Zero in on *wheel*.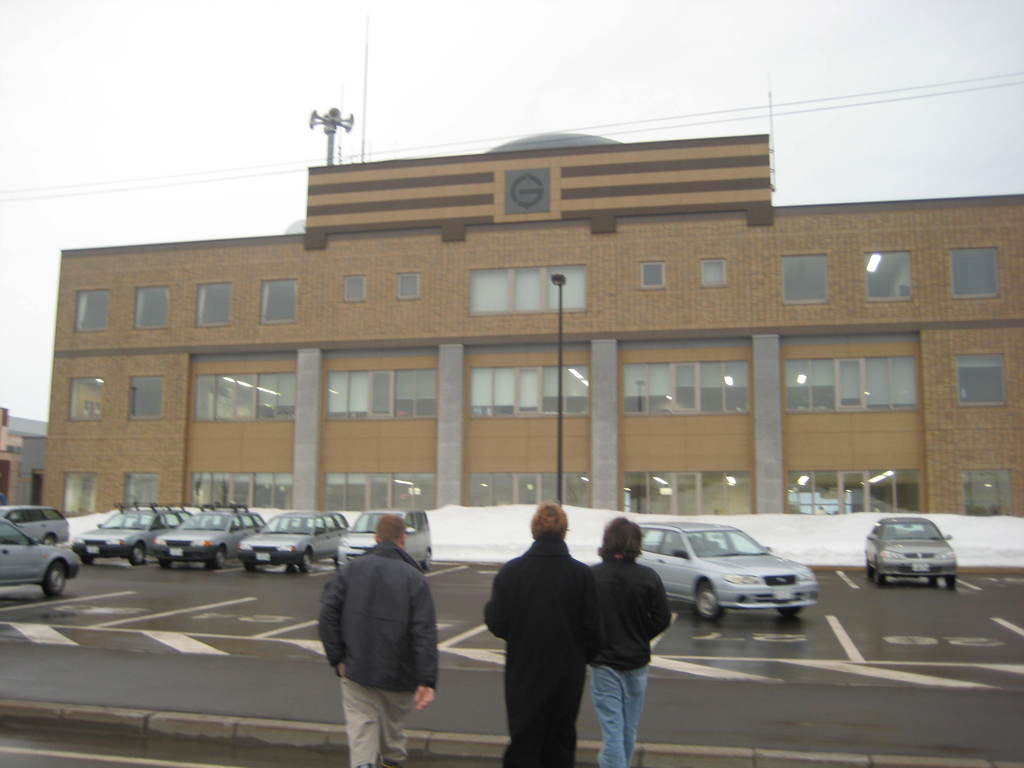
Zeroed in: [x1=775, y1=606, x2=803, y2=616].
